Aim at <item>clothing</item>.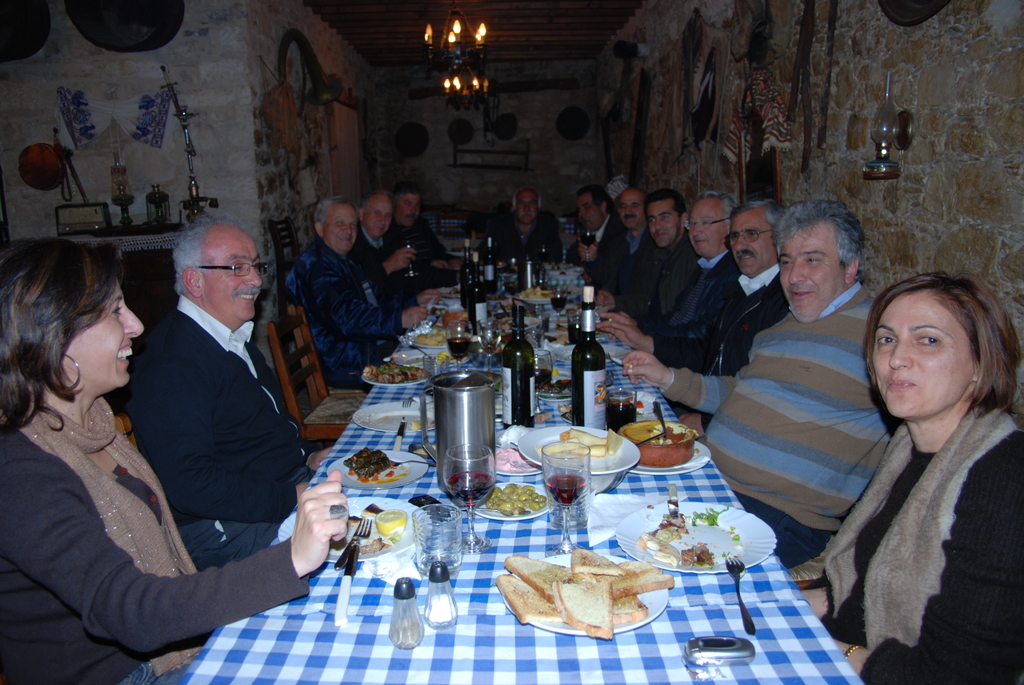
Aimed at box=[611, 222, 657, 292].
